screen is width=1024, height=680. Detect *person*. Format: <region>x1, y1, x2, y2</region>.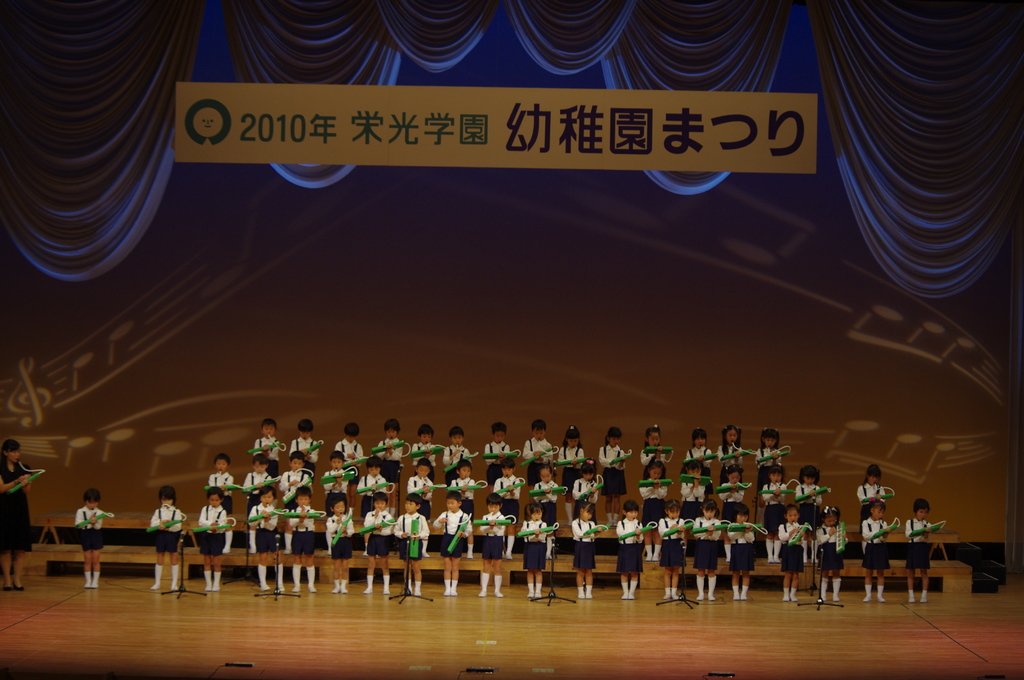
<region>289, 419, 319, 483</region>.
